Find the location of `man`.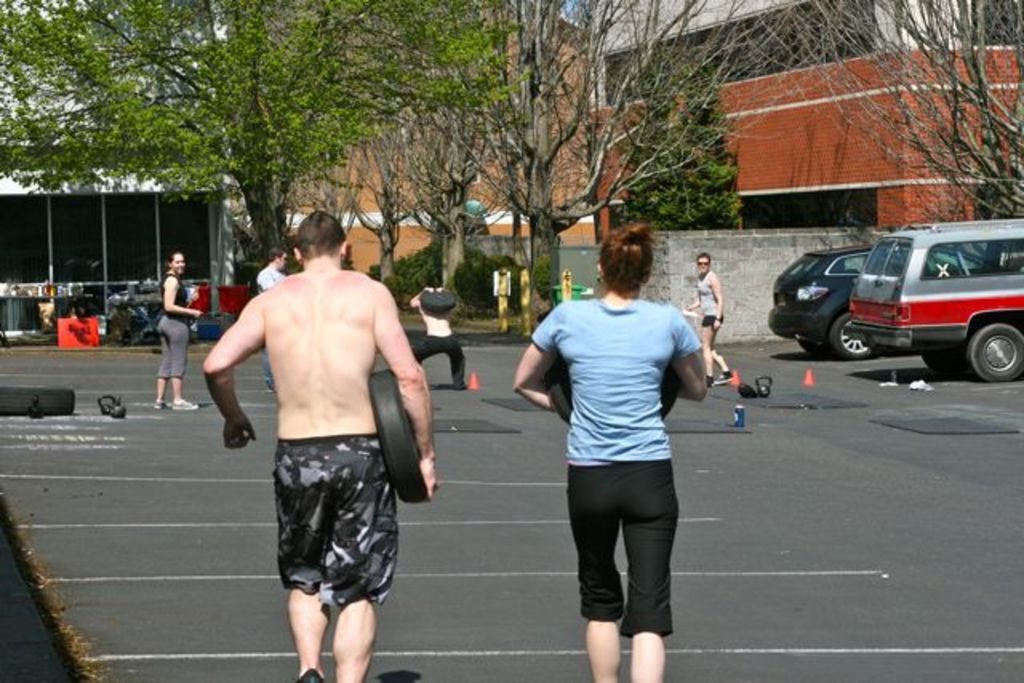
Location: 410/269/469/390.
